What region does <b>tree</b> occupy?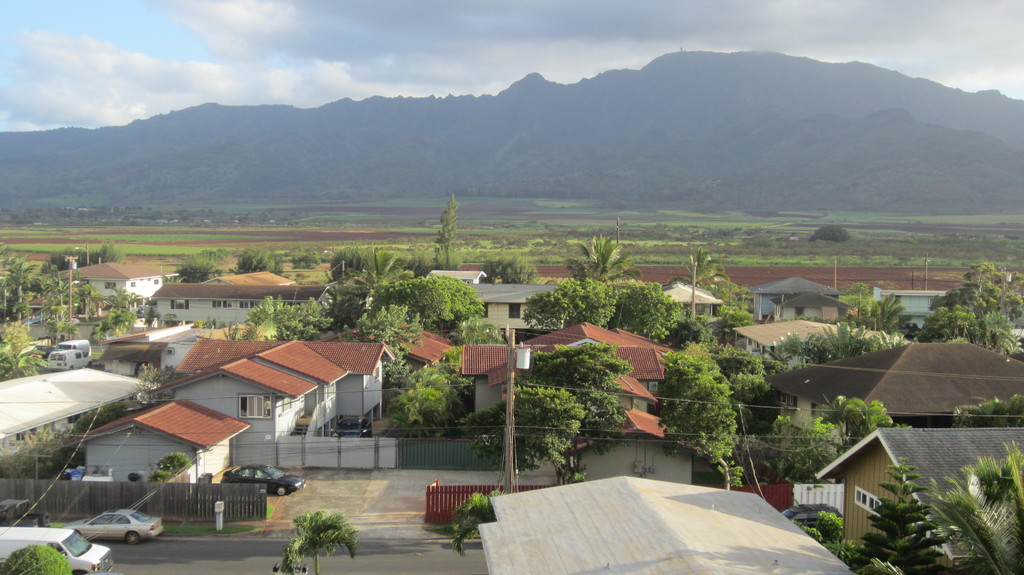
crop(380, 345, 470, 445).
